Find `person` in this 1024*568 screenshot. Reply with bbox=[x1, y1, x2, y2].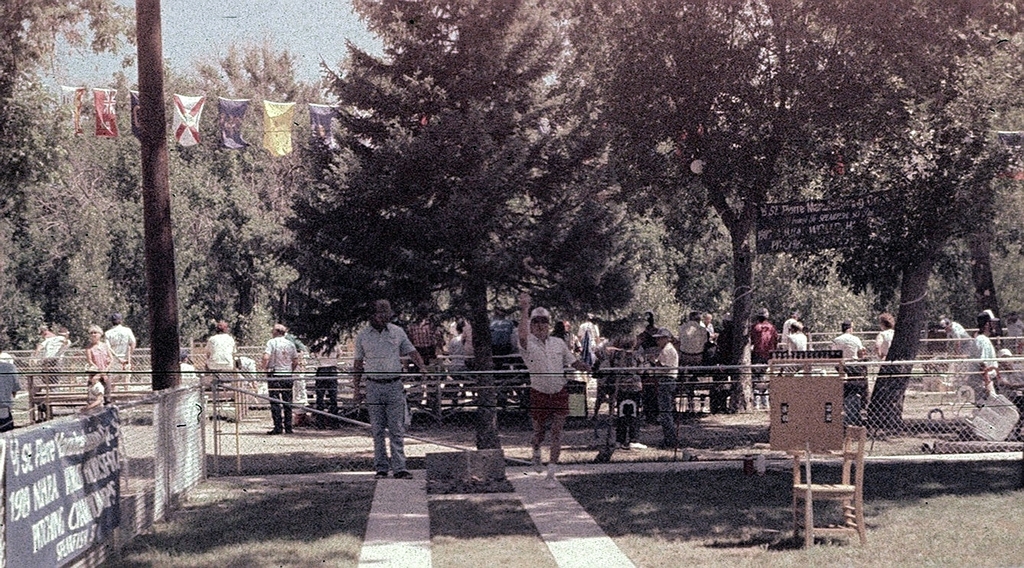
bbox=[83, 361, 110, 412].
